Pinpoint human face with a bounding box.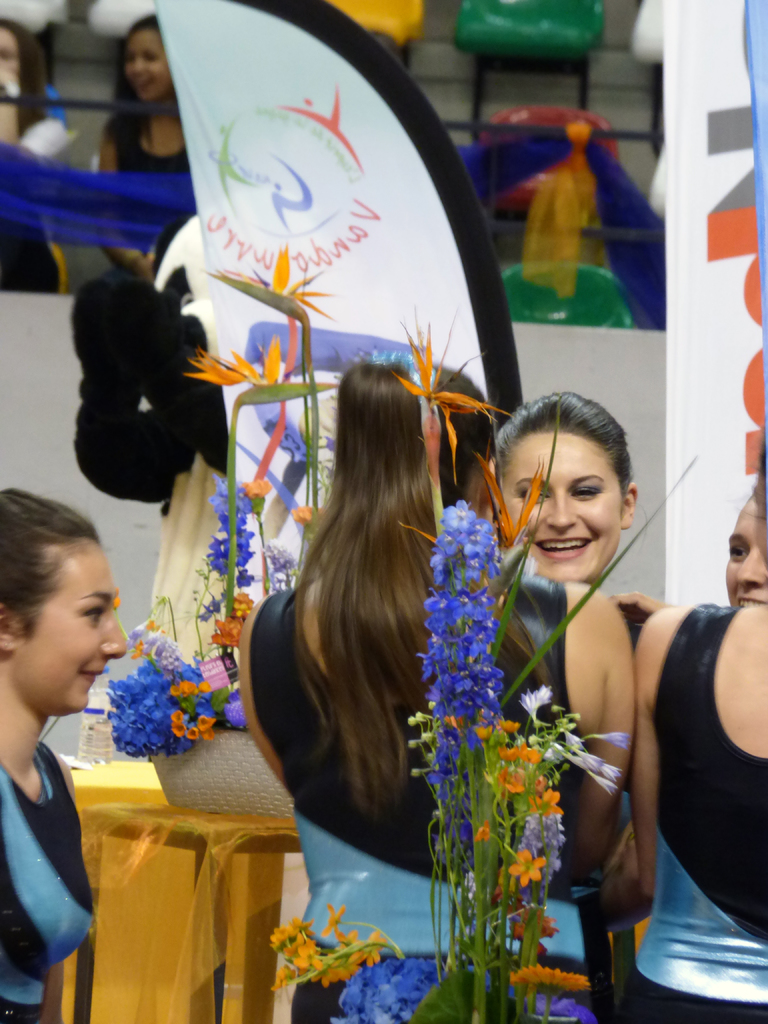
box(724, 498, 766, 603).
